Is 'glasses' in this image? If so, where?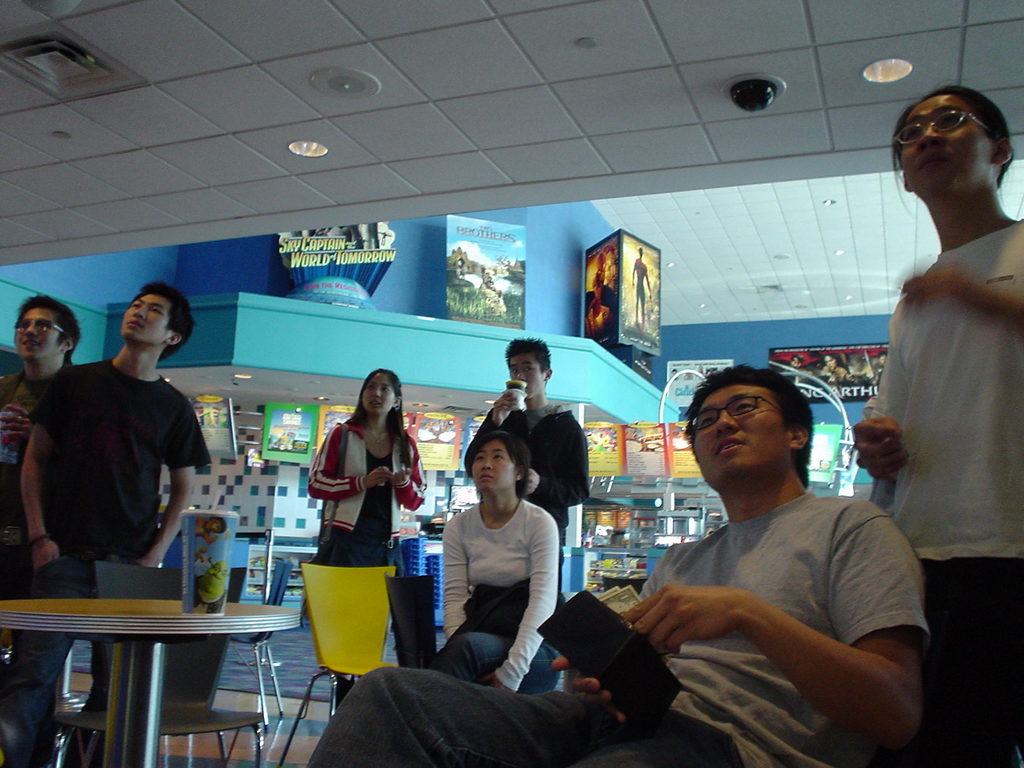
Yes, at locate(684, 394, 790, 436).
